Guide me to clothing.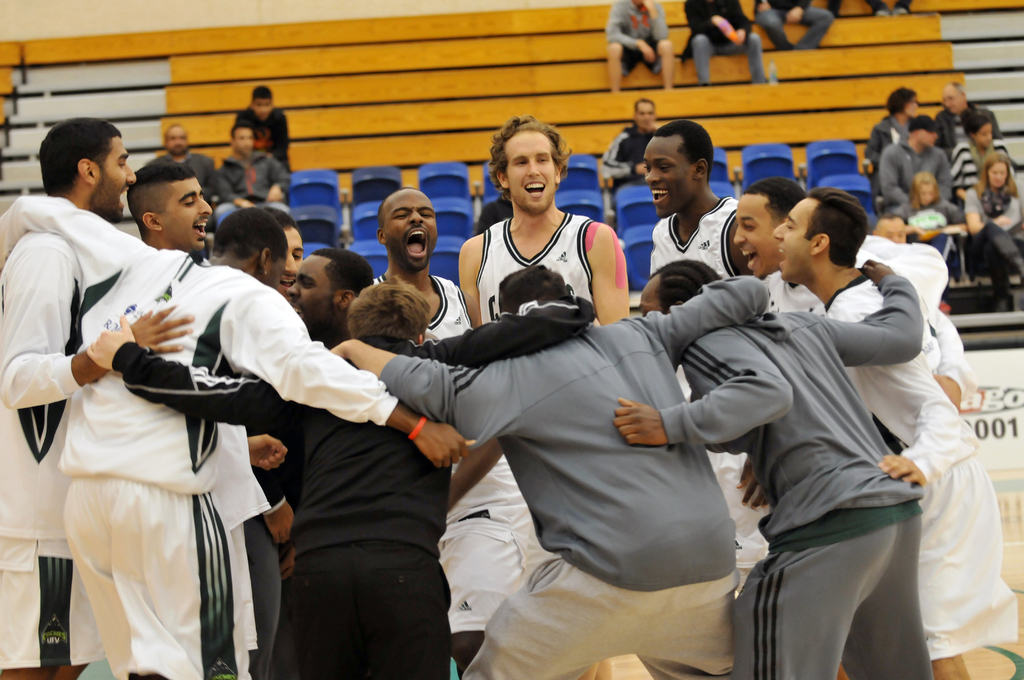
Guidance: bbox=(604, 125, 662, 198).
